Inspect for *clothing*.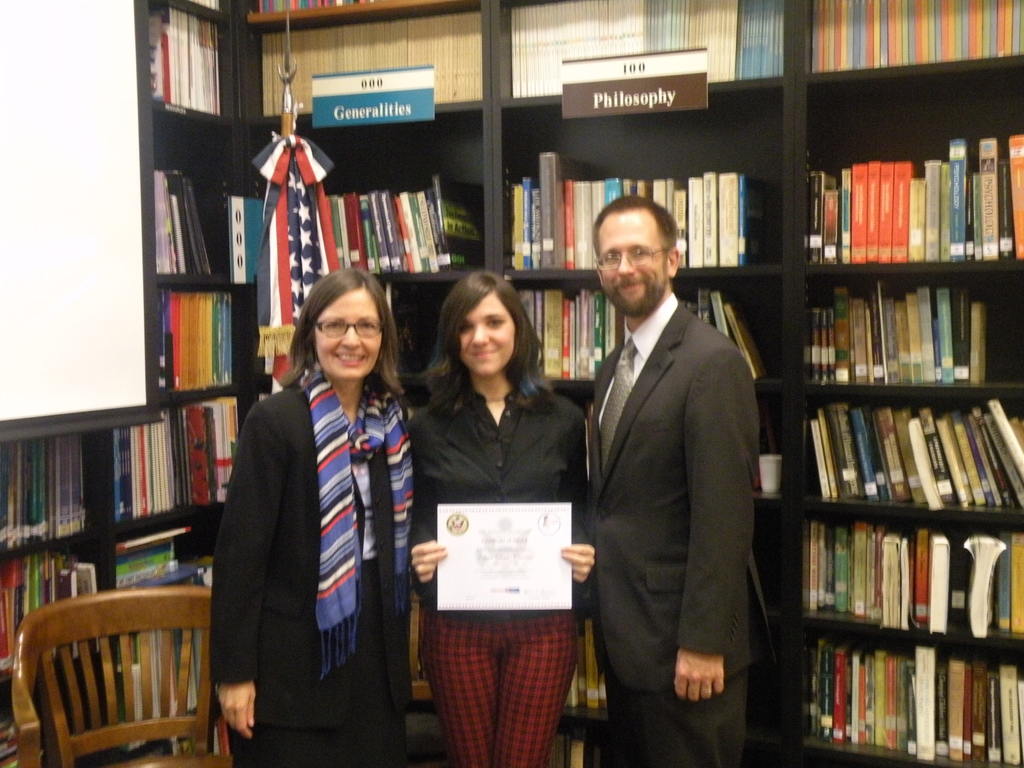
Inspection: {"x1": 197, "y1": 381, "x2": 419, "y2": 764}.
